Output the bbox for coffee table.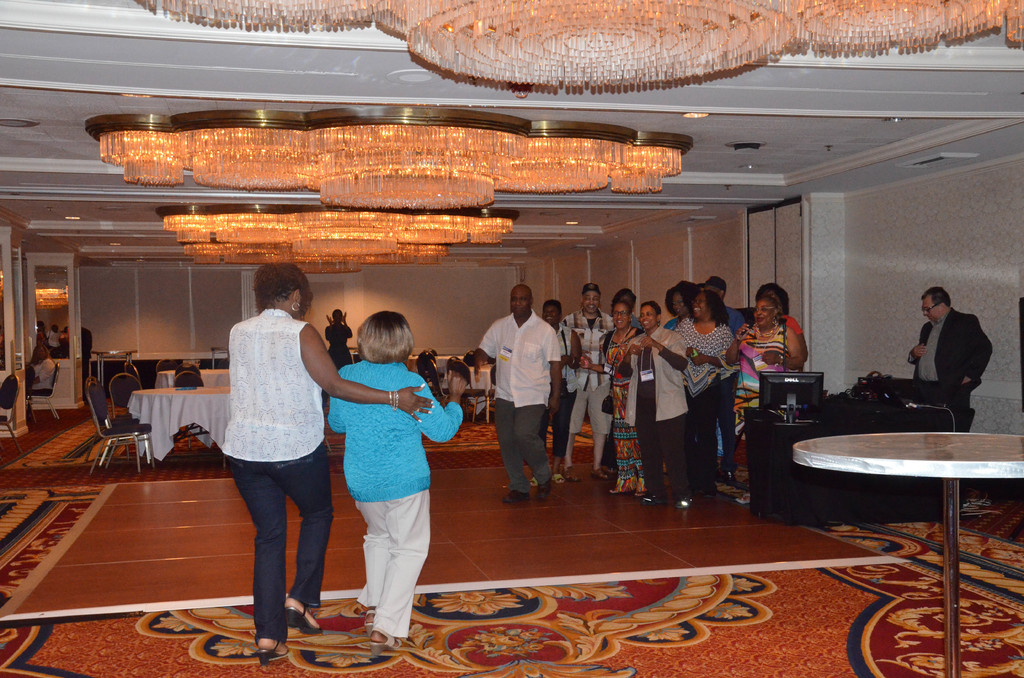
detection(157, 359, 230, 385).
